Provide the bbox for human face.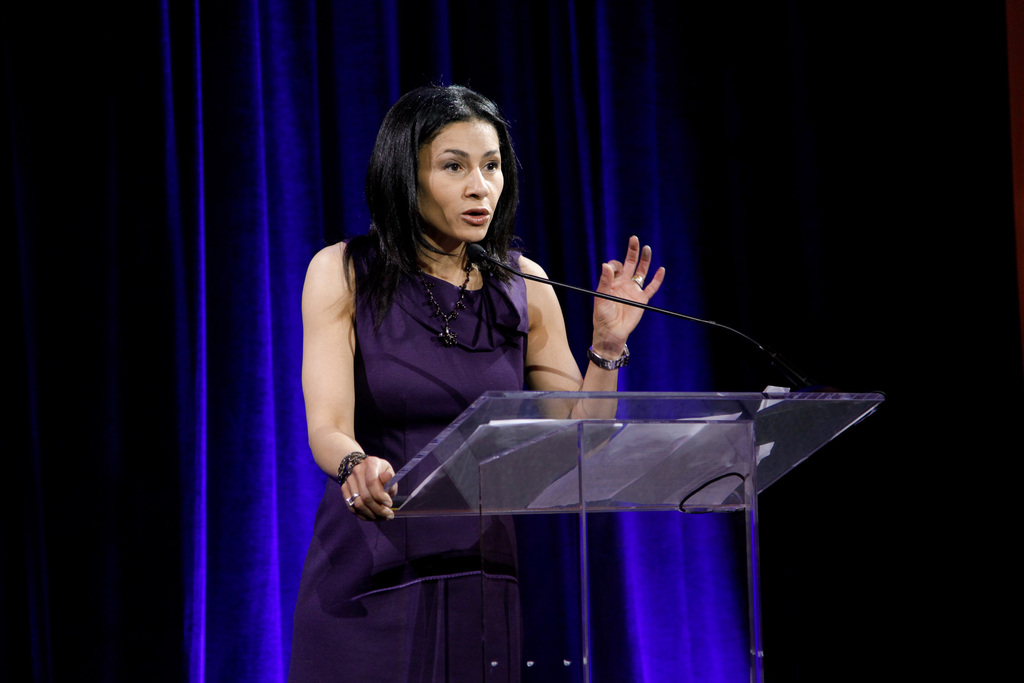
x1=420 y1=115 x2=506 y2=243.
